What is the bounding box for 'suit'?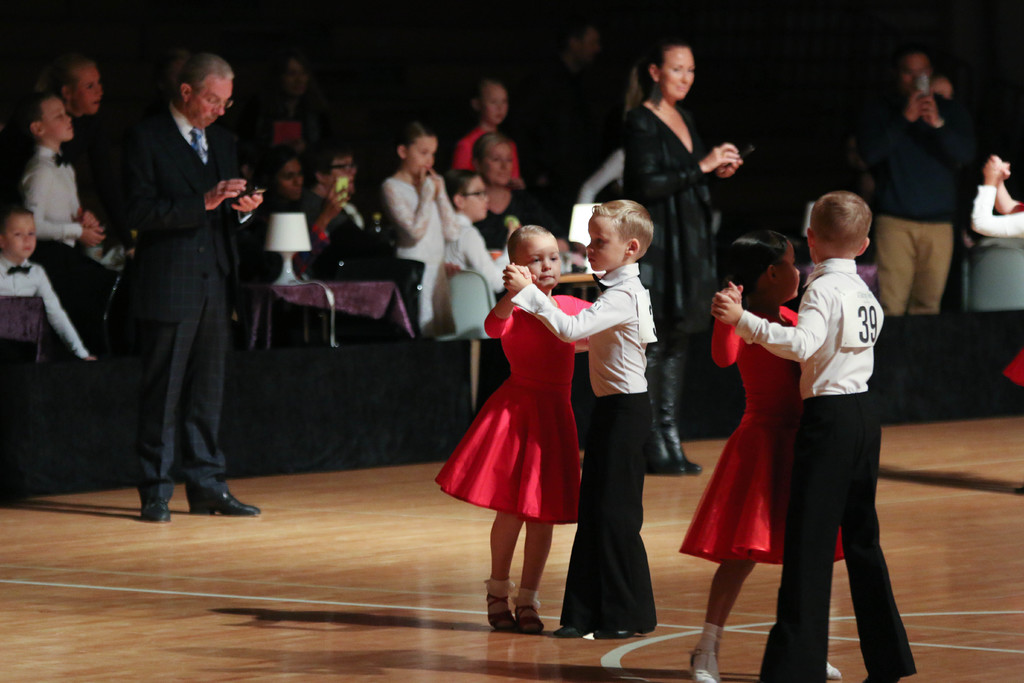
x1=107, y1=35, x2=251, y2=540.
